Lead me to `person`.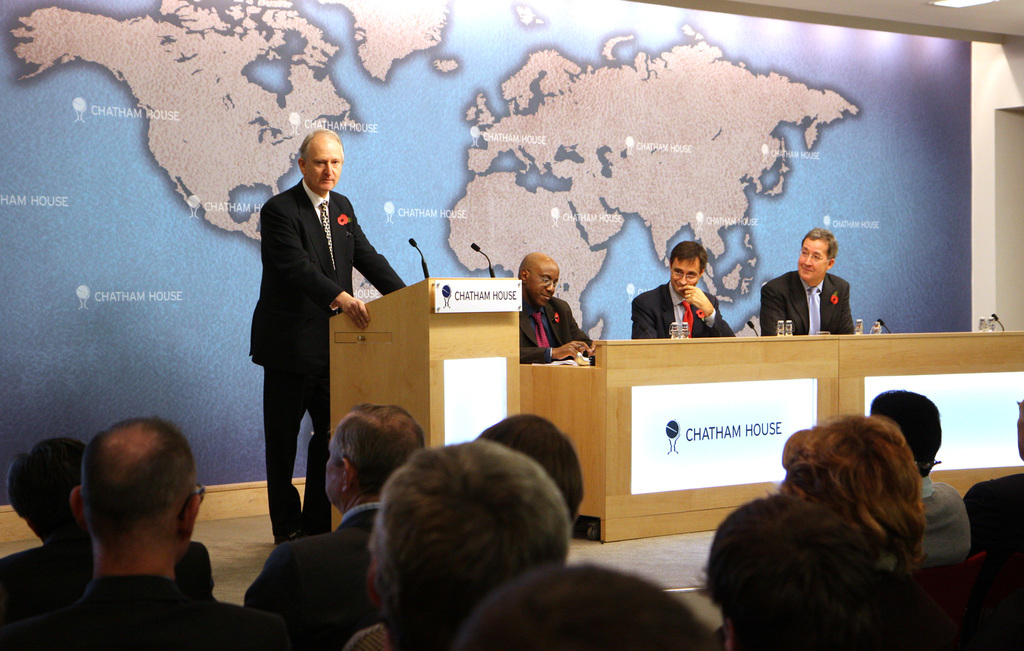
Lead to 756, 230, 864, 349.
